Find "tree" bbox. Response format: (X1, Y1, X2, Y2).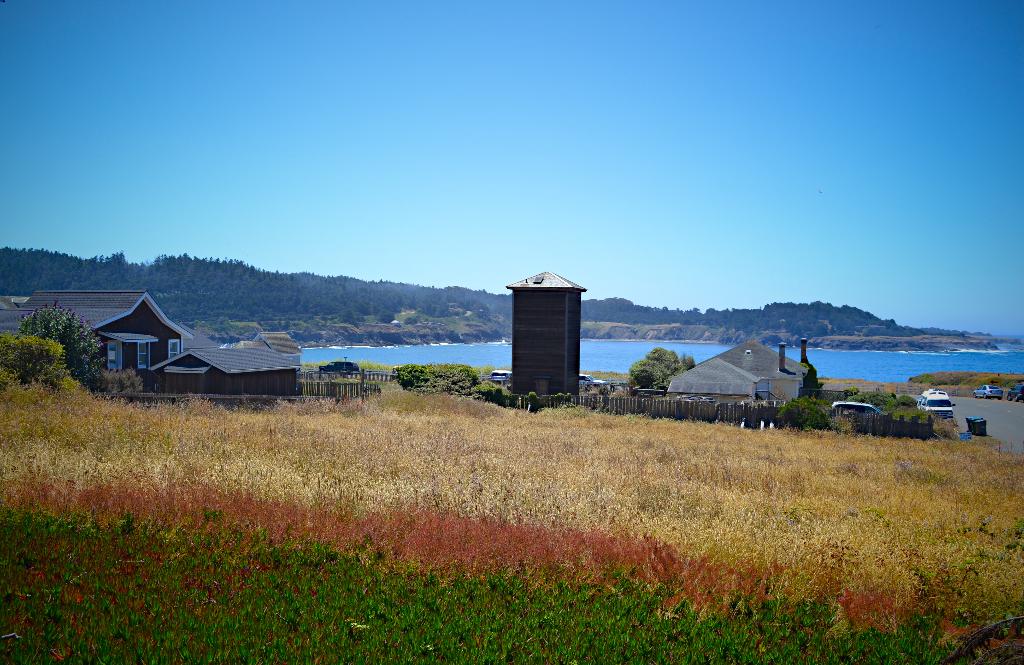
(16, 298, 108, 386).
